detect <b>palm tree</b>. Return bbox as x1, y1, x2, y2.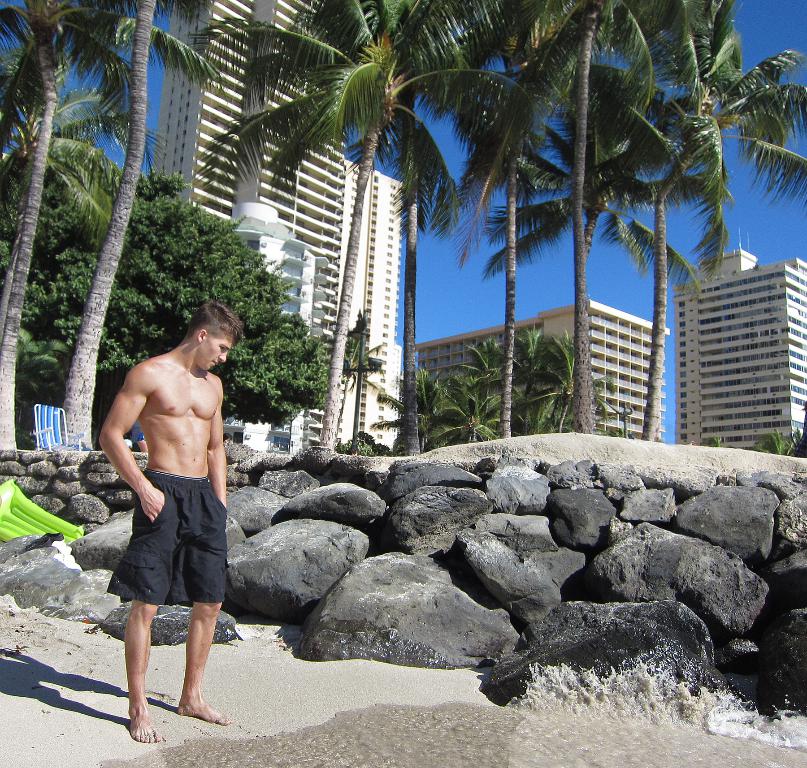
9, 119, 104, 448.
